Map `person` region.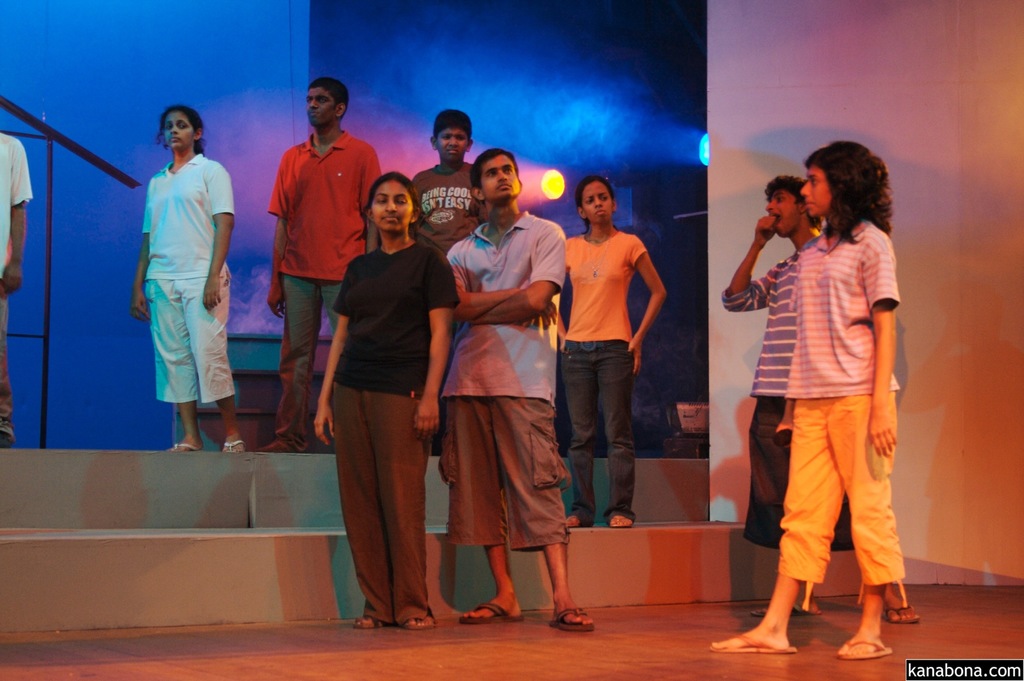
Mapped to pyautogui.locateOnScreen(129, 88, 236, 487).
